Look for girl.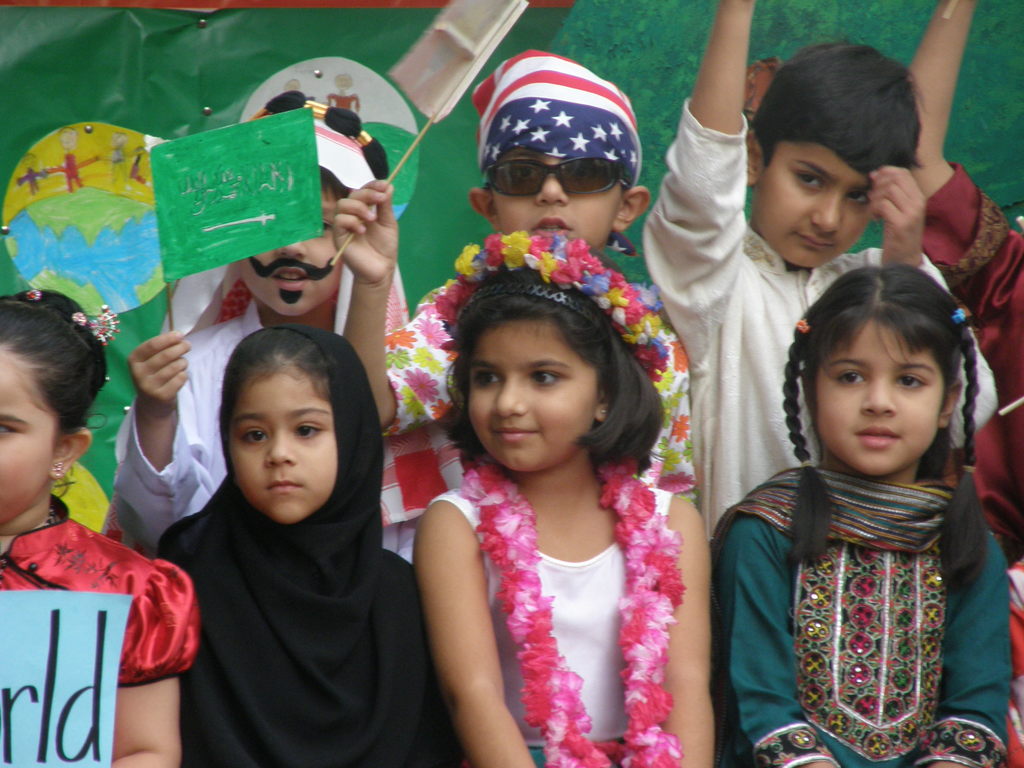
Found: 707, 269, 1017, 767.
